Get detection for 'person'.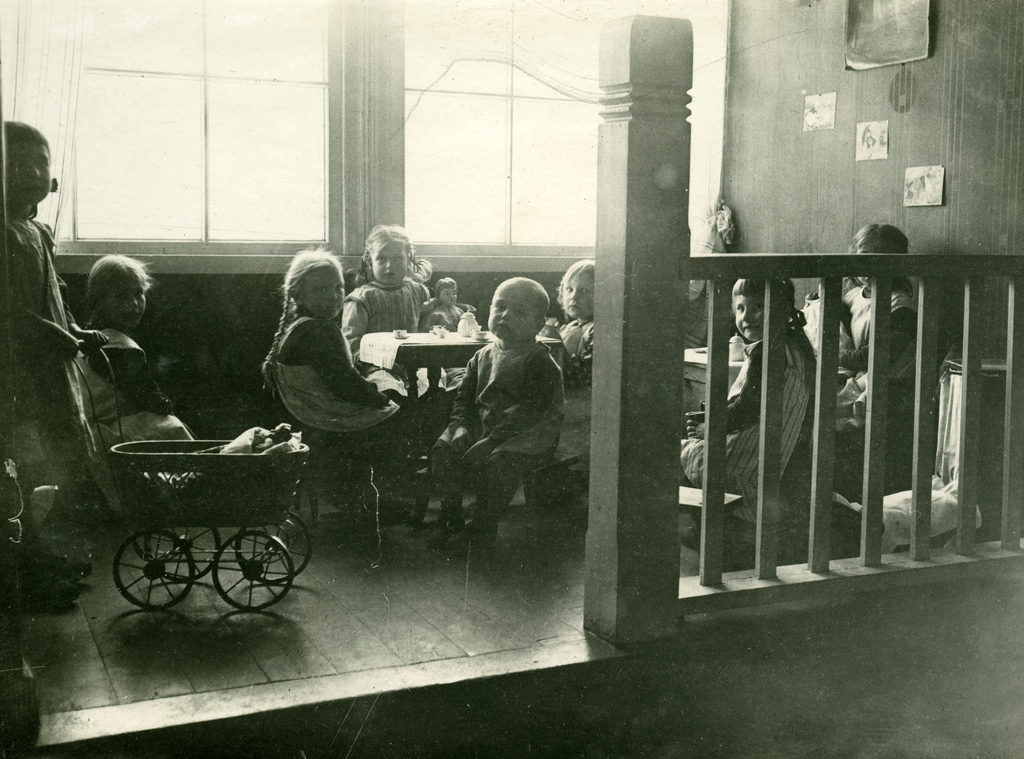
Detection: {"left": 0, "top": 116, "right": 114, "bottom": 611}.
